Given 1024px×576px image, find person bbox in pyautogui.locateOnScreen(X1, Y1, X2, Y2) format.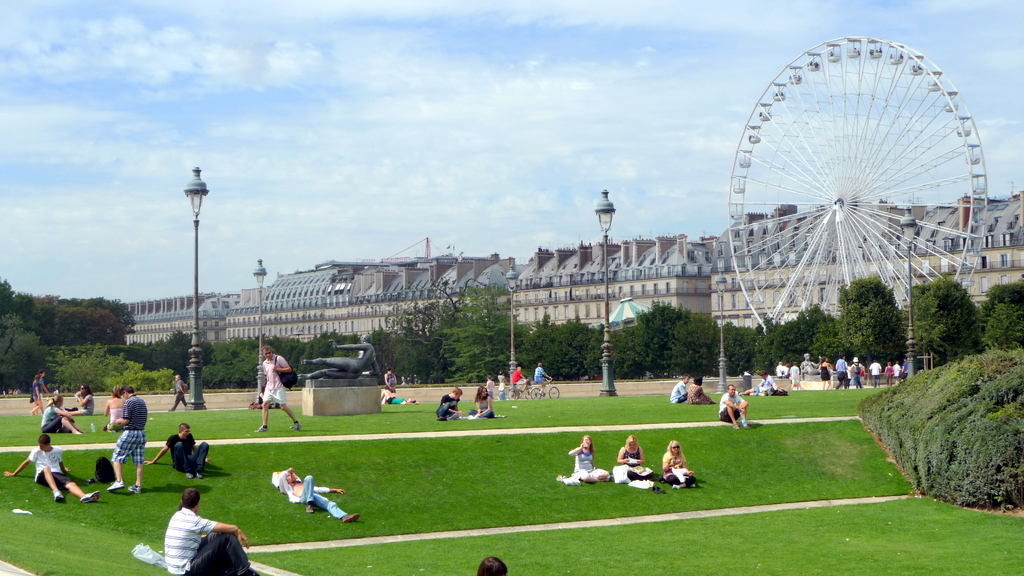
pyautogui.locateOnScreen(668, 371, 692, 408).
